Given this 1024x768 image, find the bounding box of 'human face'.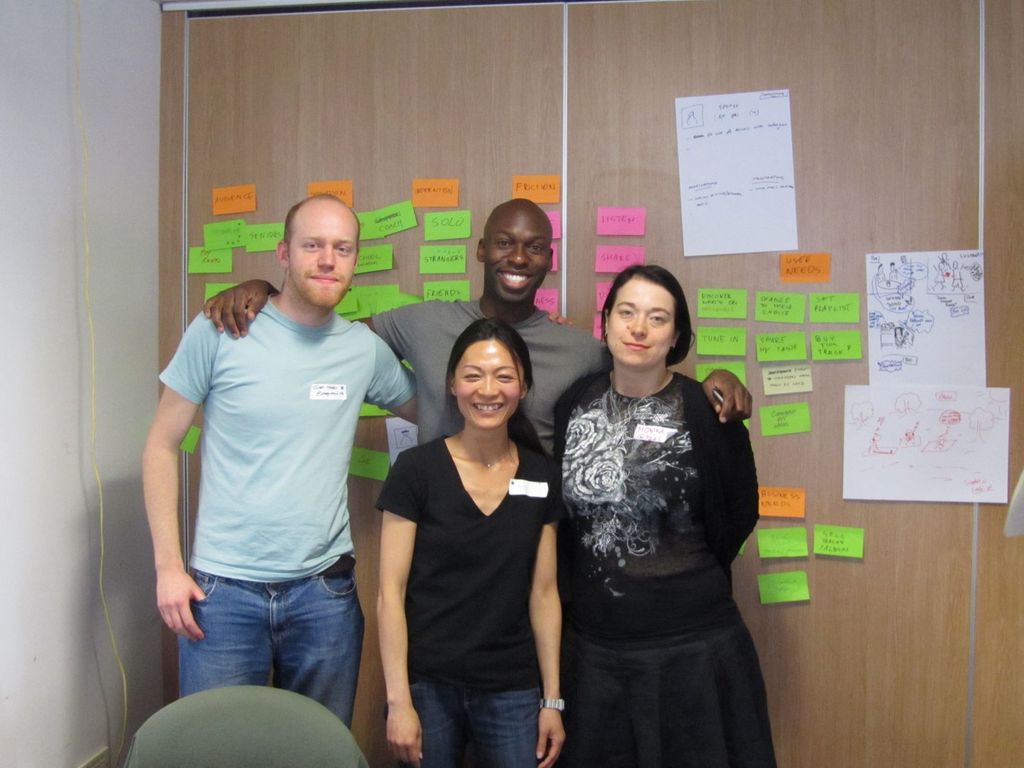
456:340:525:427.
